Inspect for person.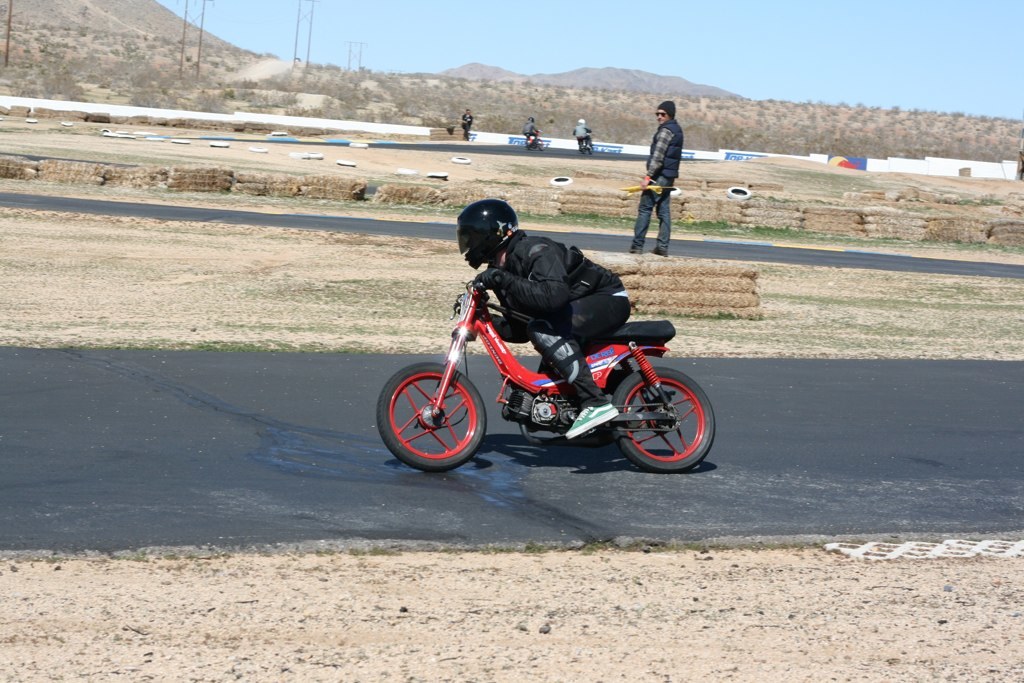
Inspection: bbox(519, 116, 535, 139).
